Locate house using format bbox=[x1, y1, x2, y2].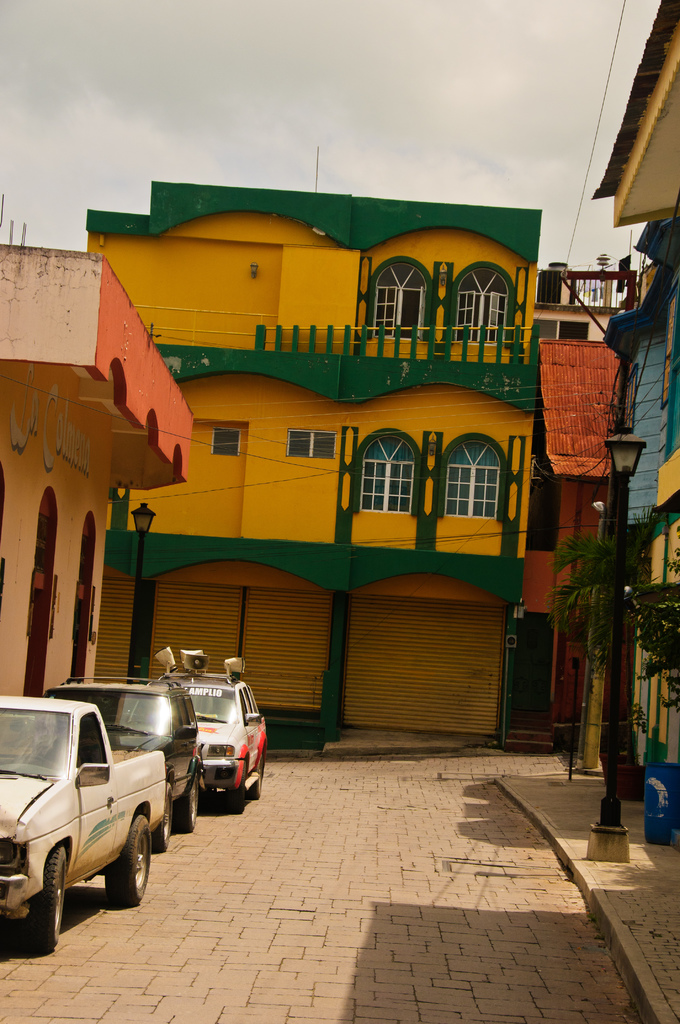
bbox=[516, 253, 638, 730].
